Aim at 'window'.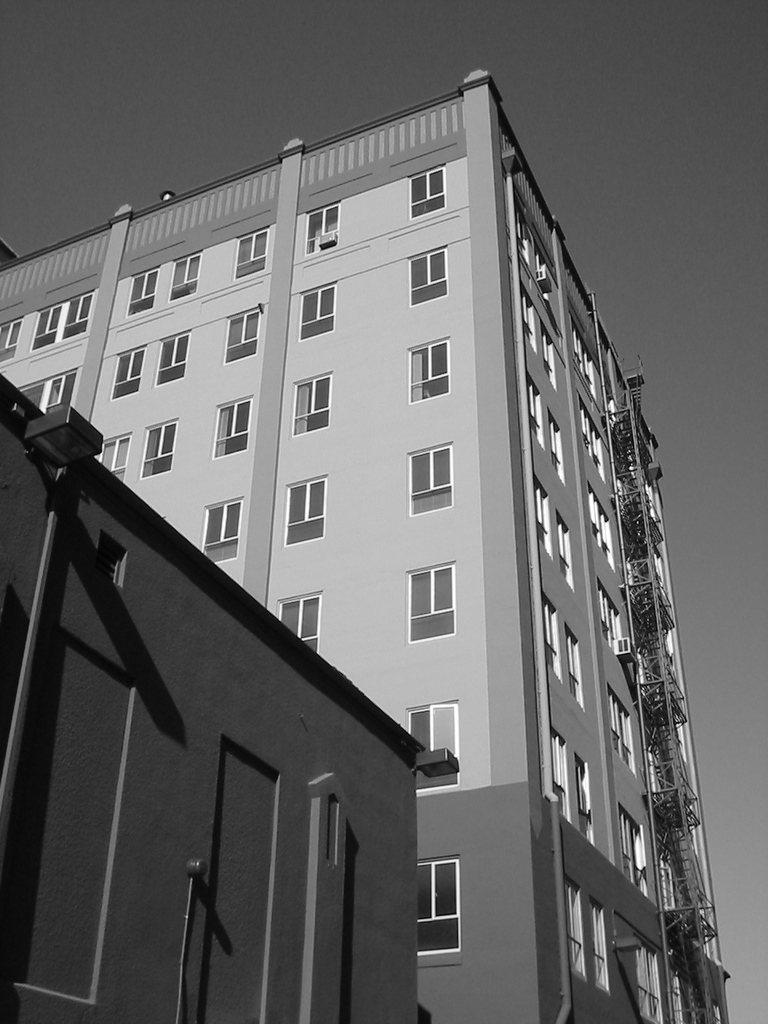
Aimed at x1=231, y1=230, x2=268, y2=282.
